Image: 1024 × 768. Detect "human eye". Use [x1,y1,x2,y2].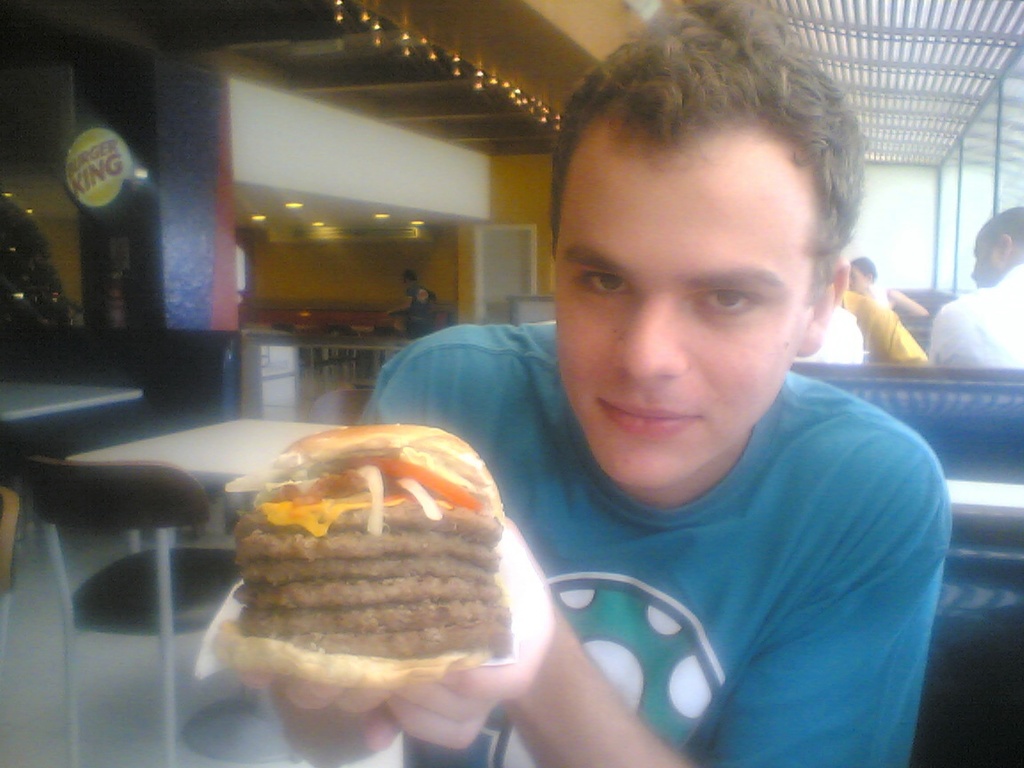
[692,282,761,320].
